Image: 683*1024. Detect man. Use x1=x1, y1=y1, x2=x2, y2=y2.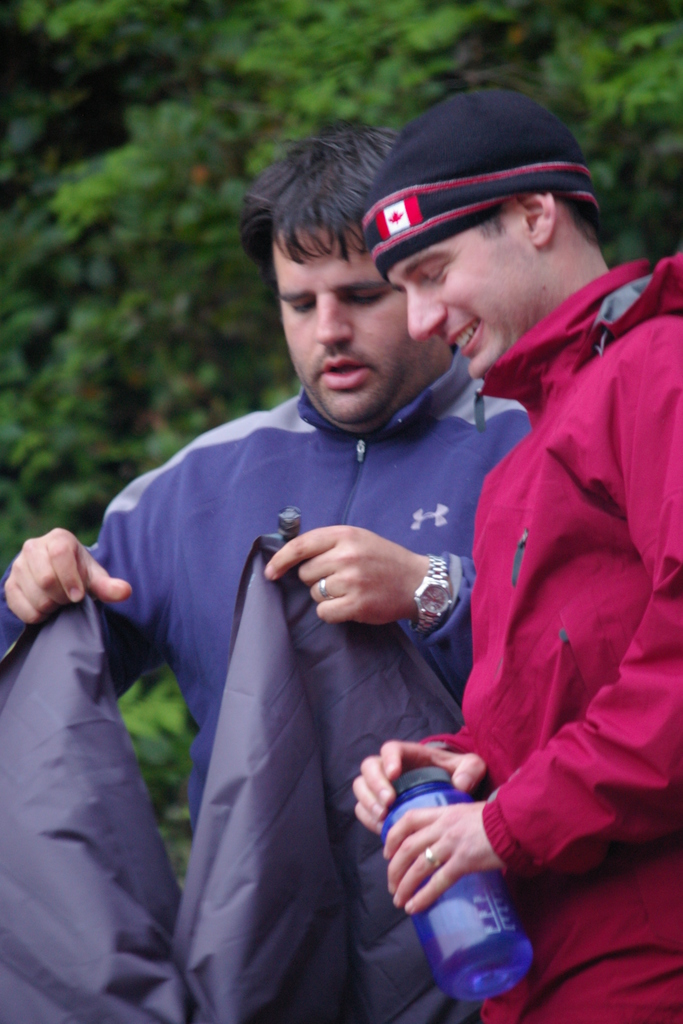
x1=0, y1=113, x2=531, y2=1023.
